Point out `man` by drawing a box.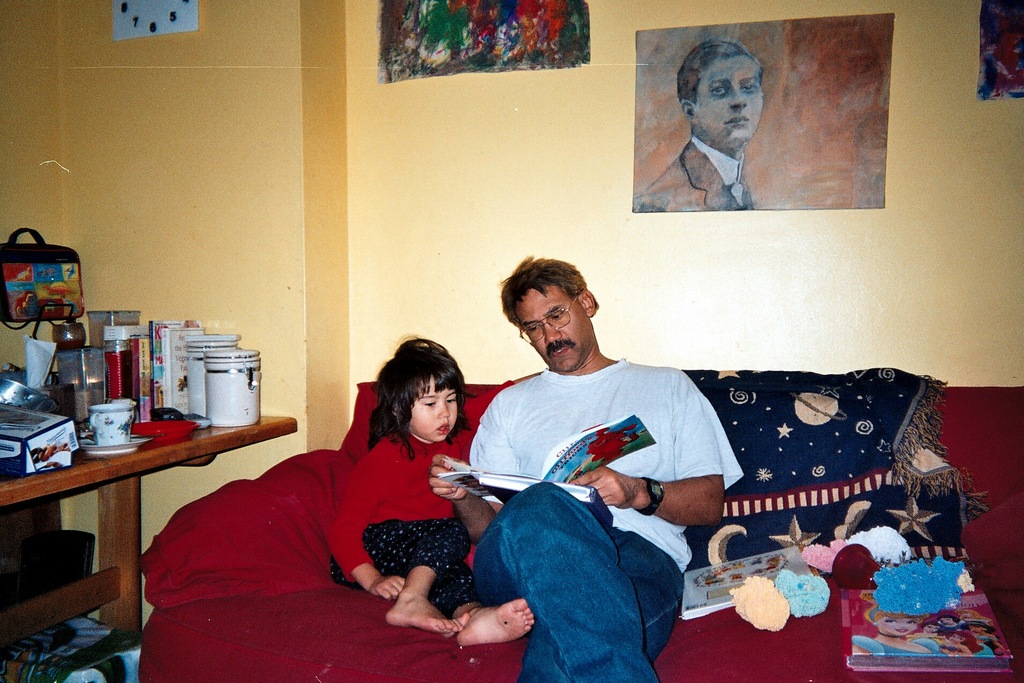
632, 37, 764, 210.
